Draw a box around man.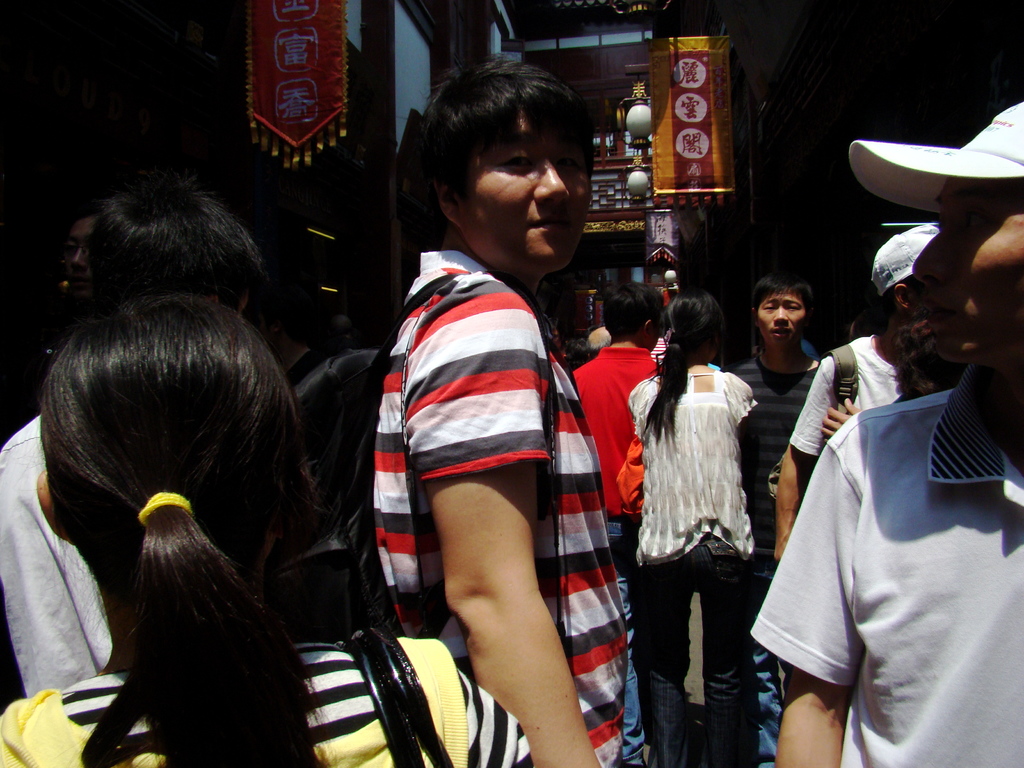
pyautogui.locateOnScreen(778, 216, 961, 566).
